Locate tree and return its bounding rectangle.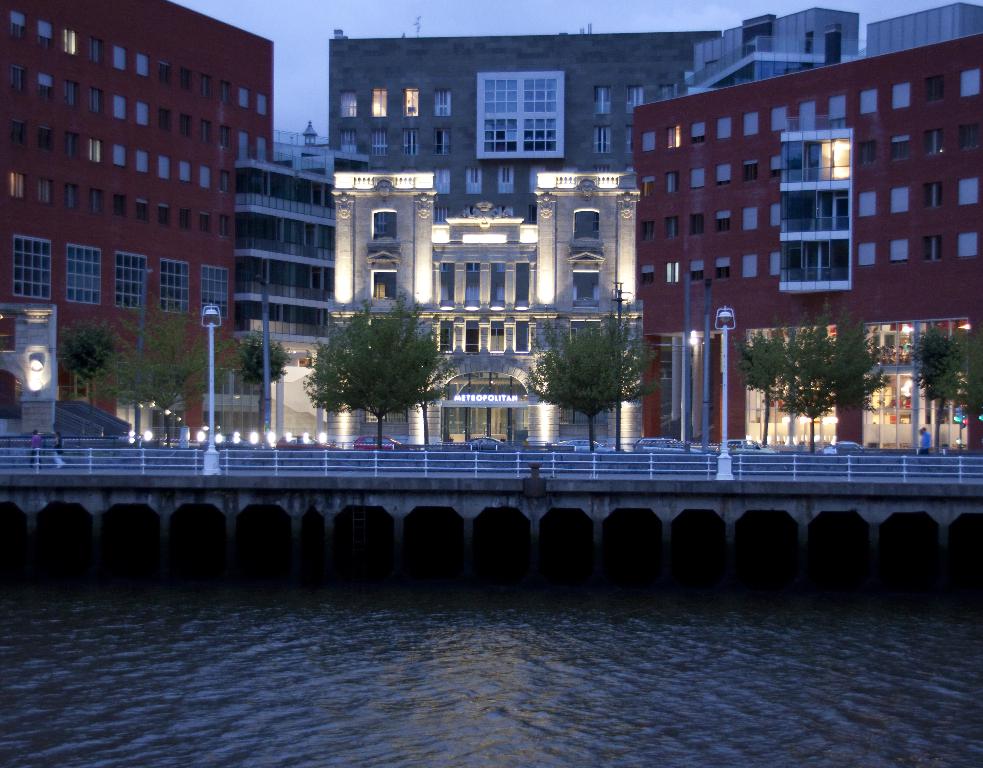
<bbox>34, 307, 117, 418</bbox>.
